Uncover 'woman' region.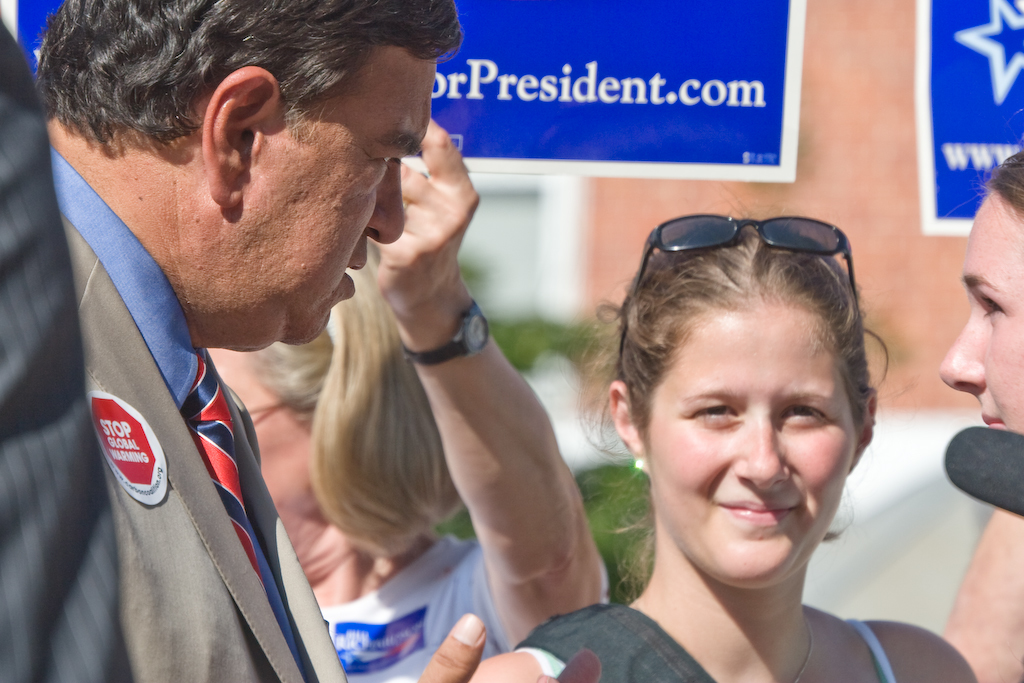
Uncovered: detection(200, 111, 611, 682).
